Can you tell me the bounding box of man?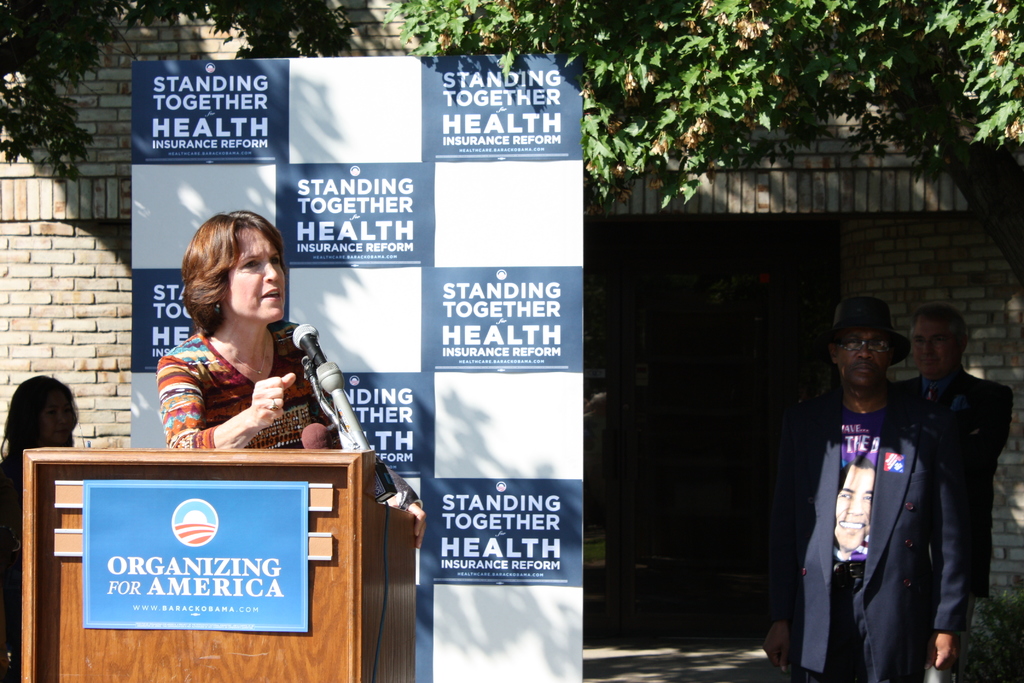
bbox(891, 309, 1015, 601).
